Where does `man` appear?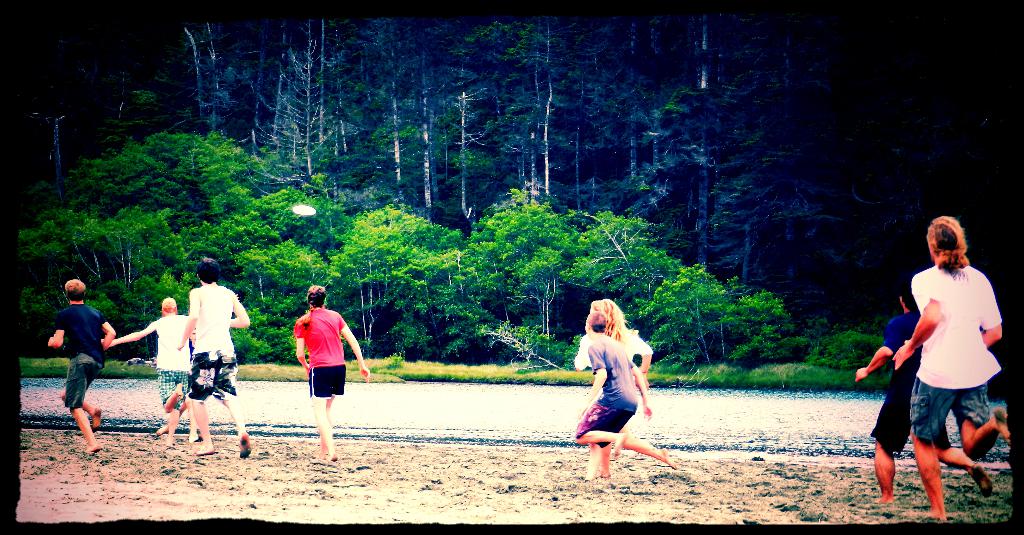
Appears at (101, 296, 194, 444).
